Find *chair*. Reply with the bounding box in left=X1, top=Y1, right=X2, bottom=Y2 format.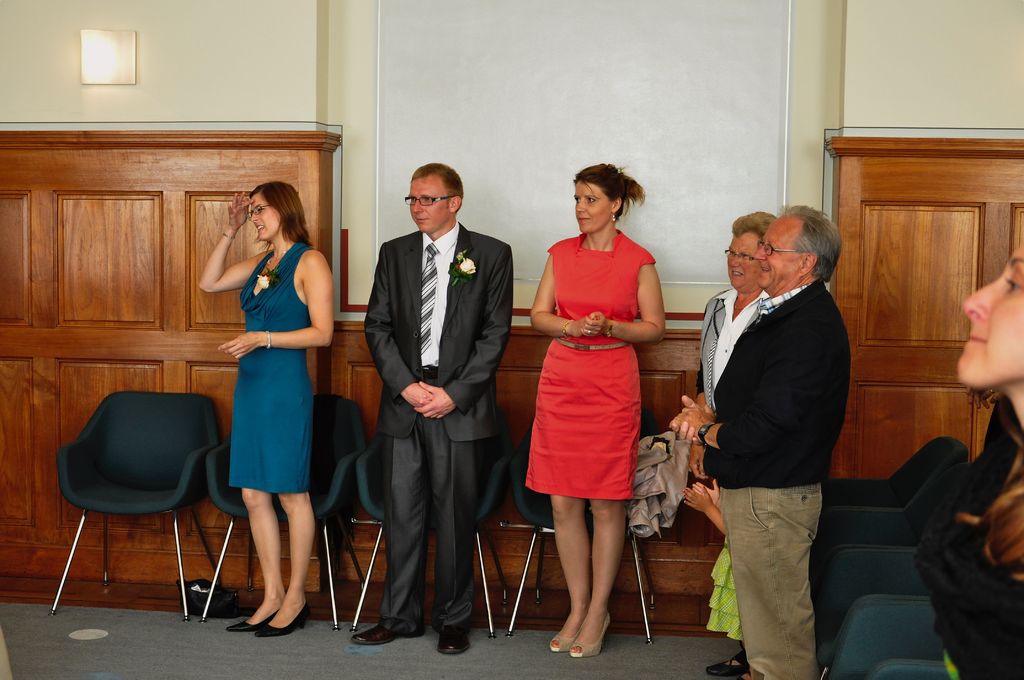
left=506, top=408, right=659, bottom=651.
